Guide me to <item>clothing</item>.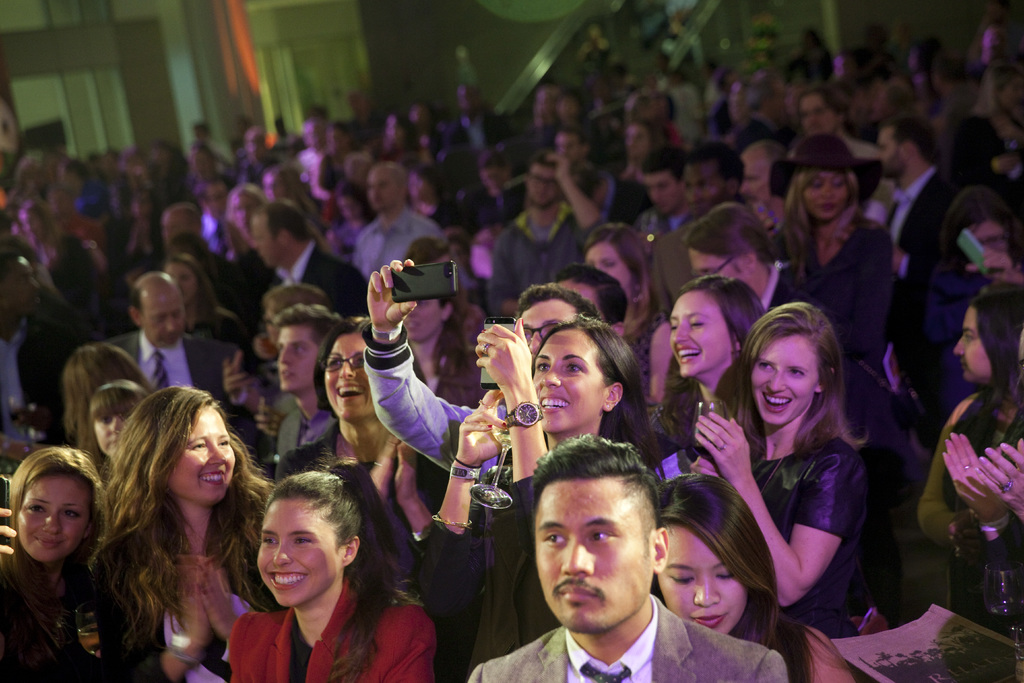
Guidance: select_region(271, 244, 380, 315).
